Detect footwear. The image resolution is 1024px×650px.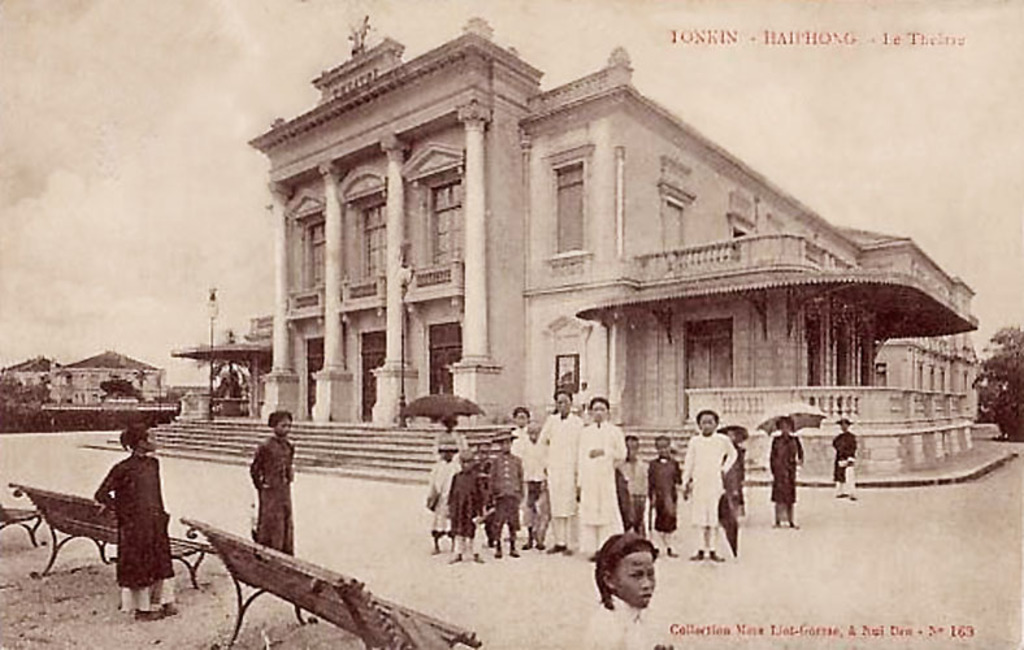
(left=544, top=529, right=561, bottom=549).
